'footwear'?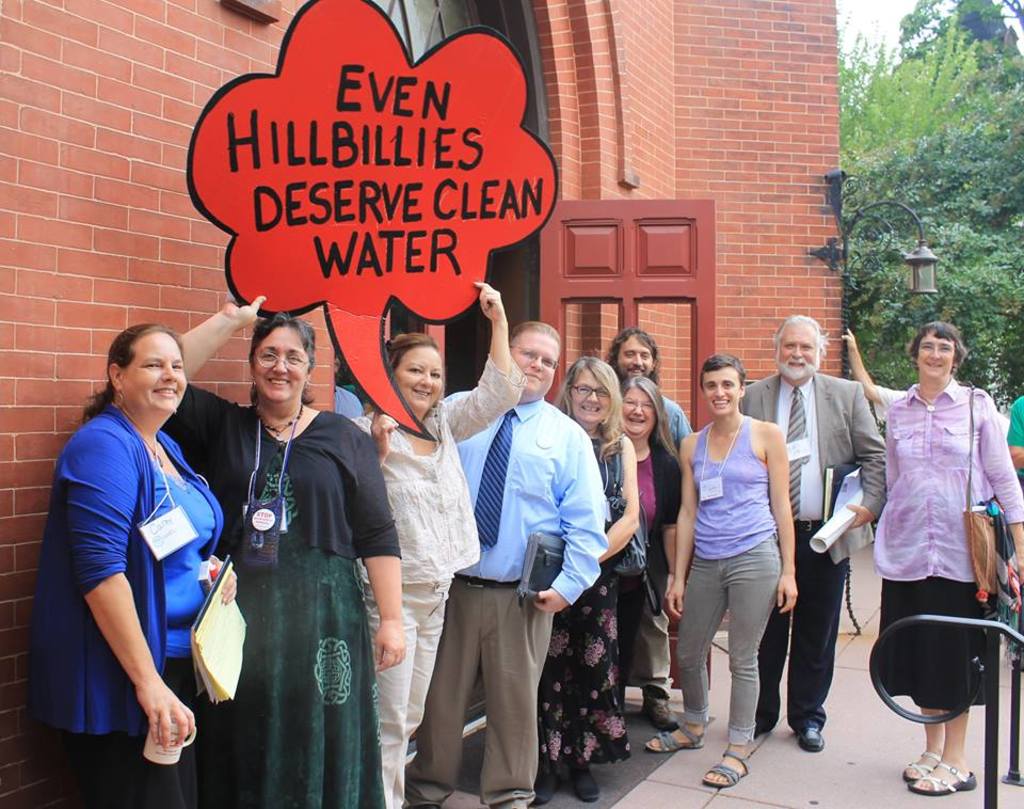
(x1=575, y1=774, x2=604, y2=799)
